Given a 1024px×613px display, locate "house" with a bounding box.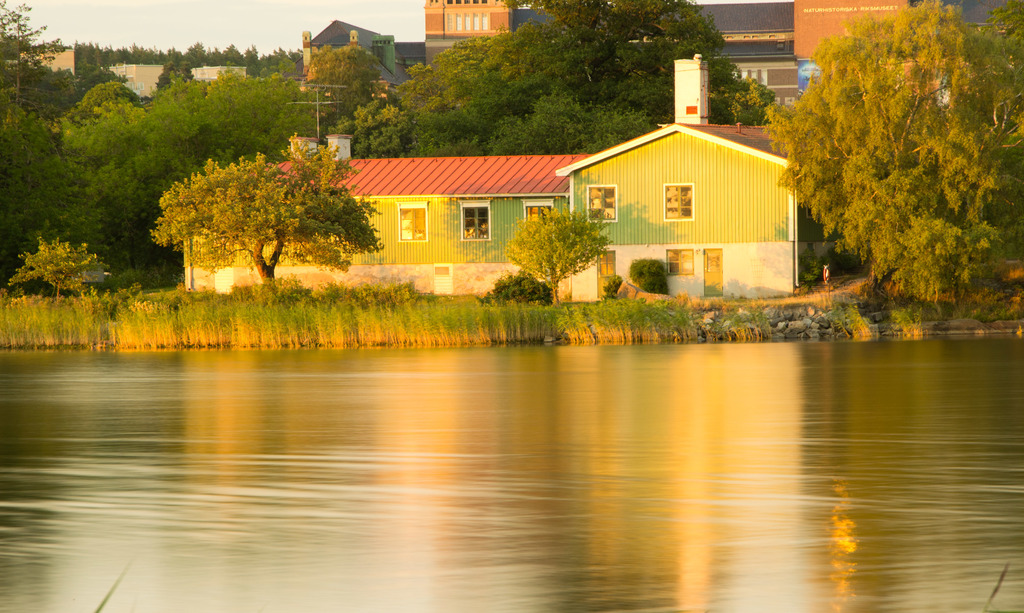
Located: detection(160, 63, 804, 298).
